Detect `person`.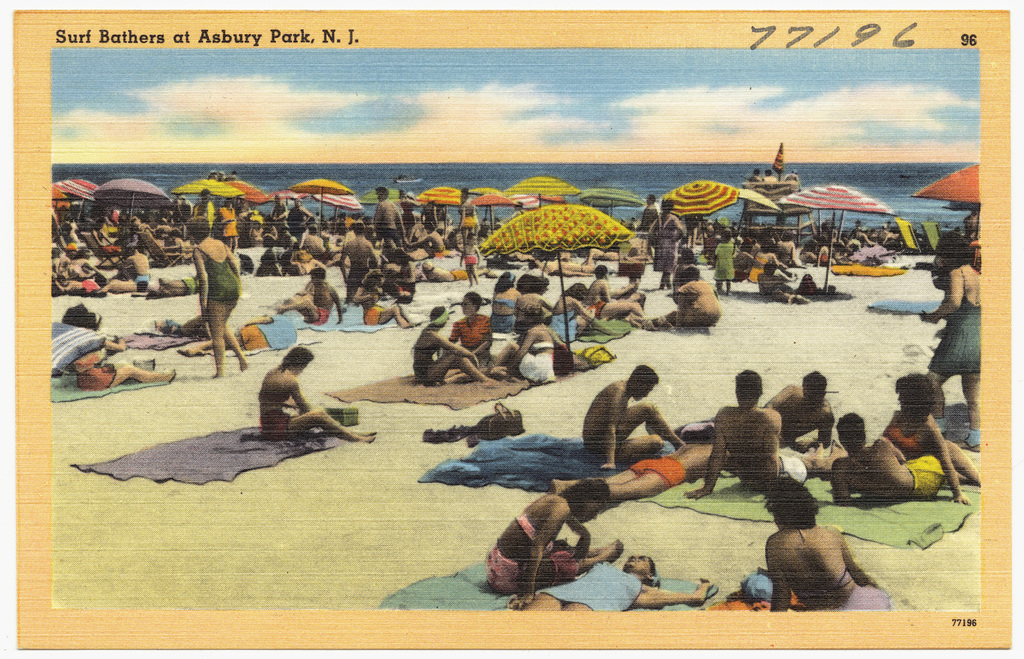
Detected at x1=179, y1=220, x2=236, y2=364.
